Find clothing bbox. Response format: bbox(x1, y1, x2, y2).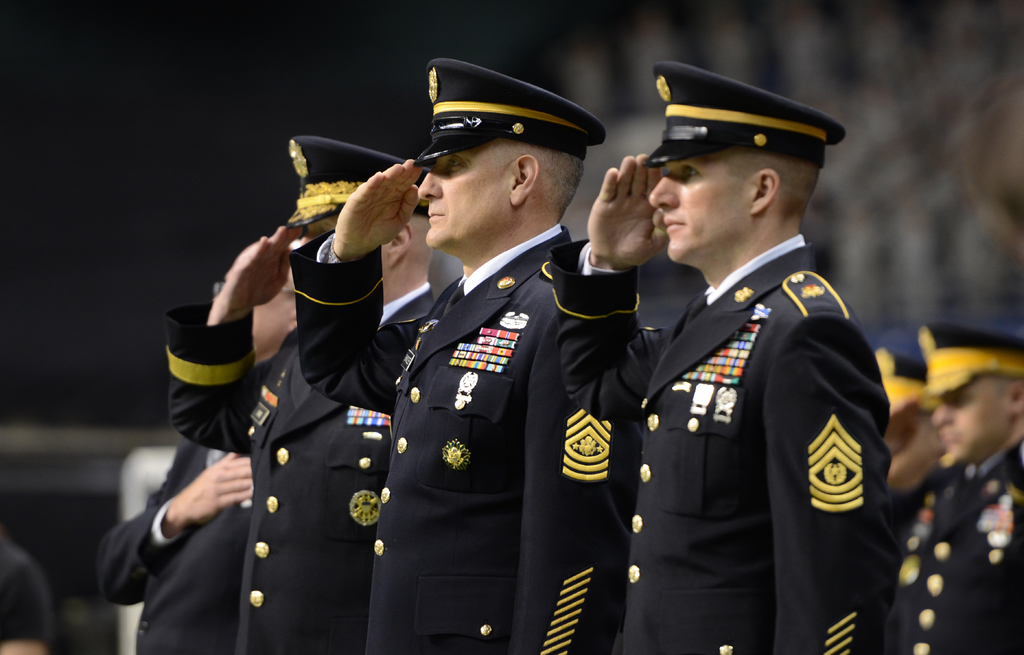
bbox(390, 252, 619, 648).
